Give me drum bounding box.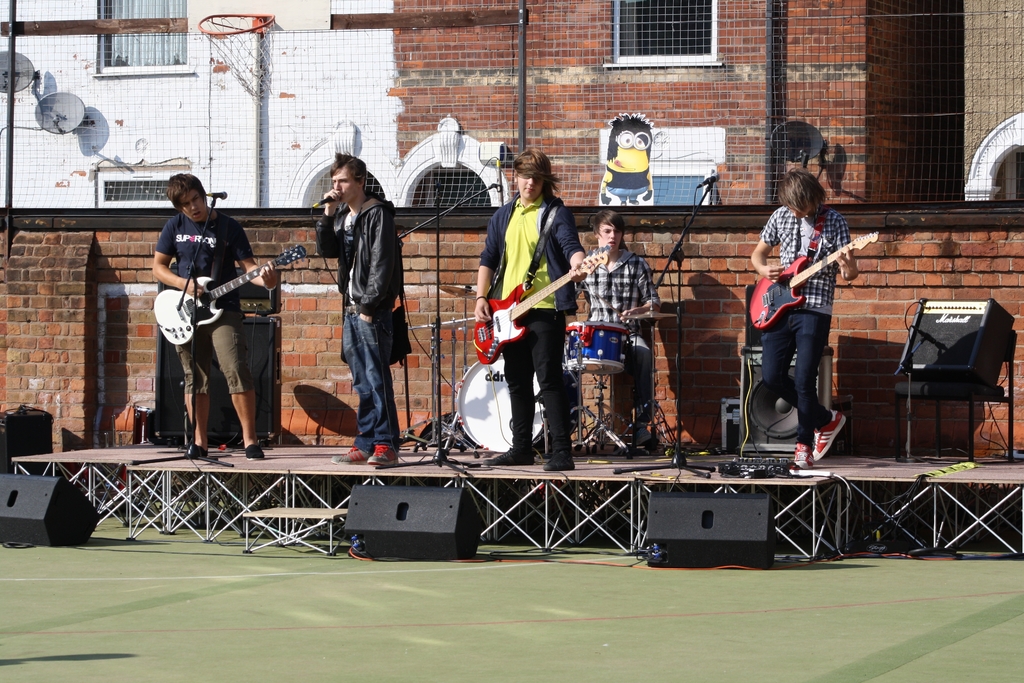
(left=456, top=352, right=583, bottom=450).
